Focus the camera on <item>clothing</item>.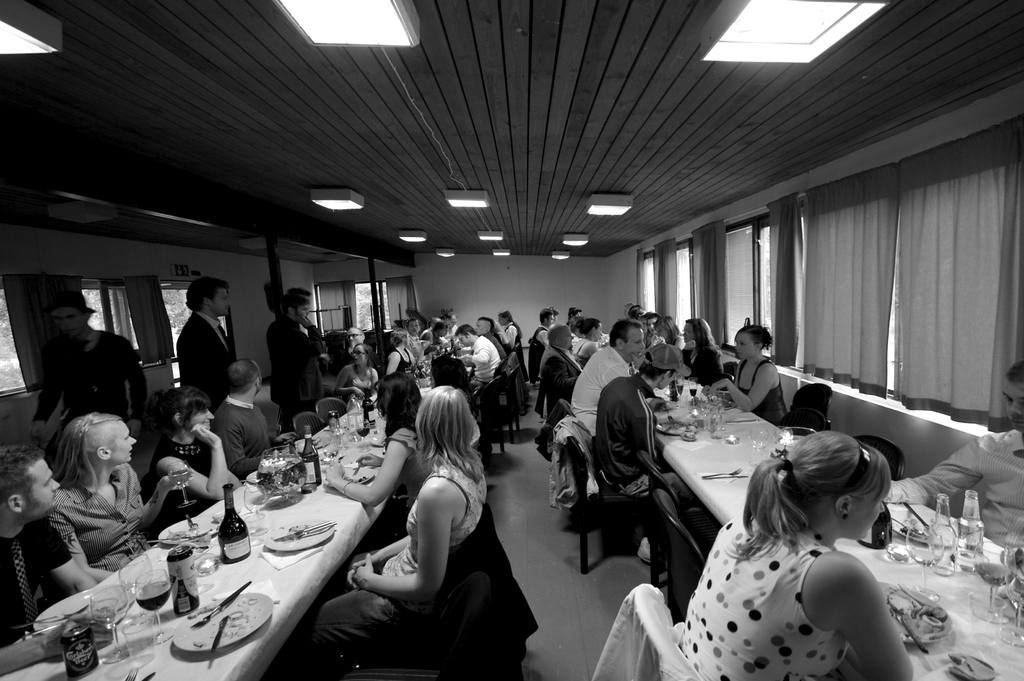
Focus region: box(45, 463, 159, 586).
